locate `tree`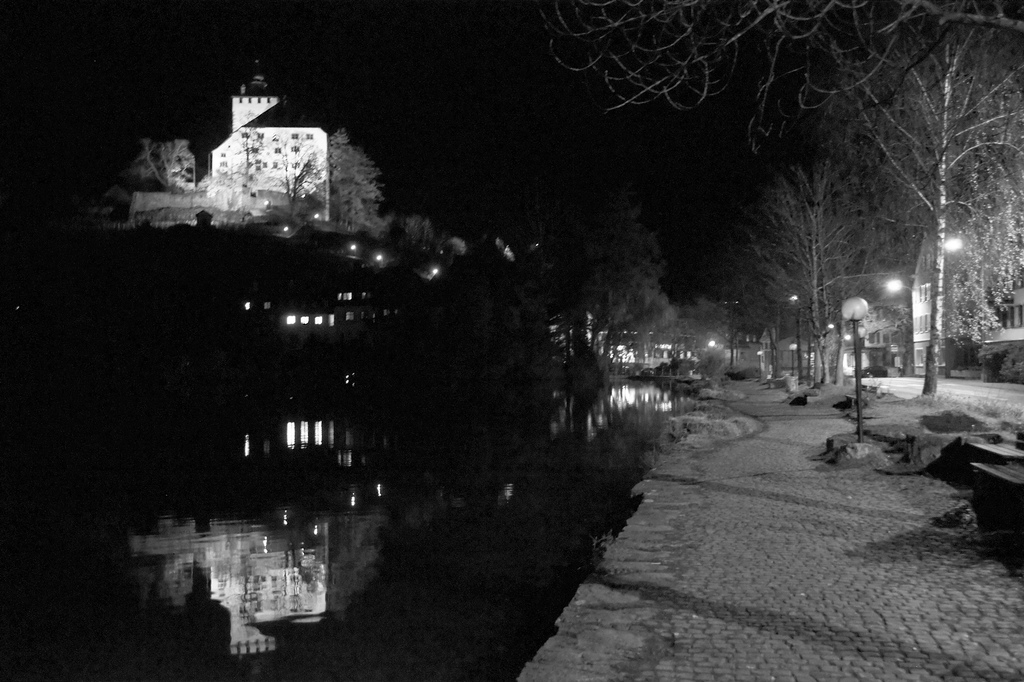
pyautogui.locateOnScreen(803, 22, 989, 388)
